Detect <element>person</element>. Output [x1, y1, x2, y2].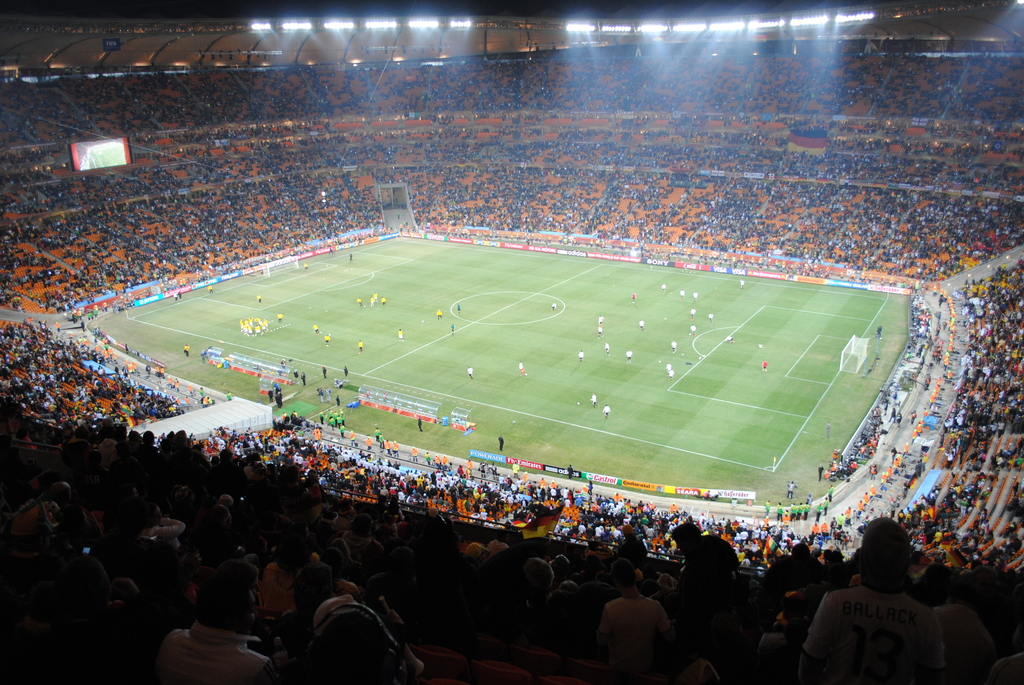
[436, 309, 441, 320].
